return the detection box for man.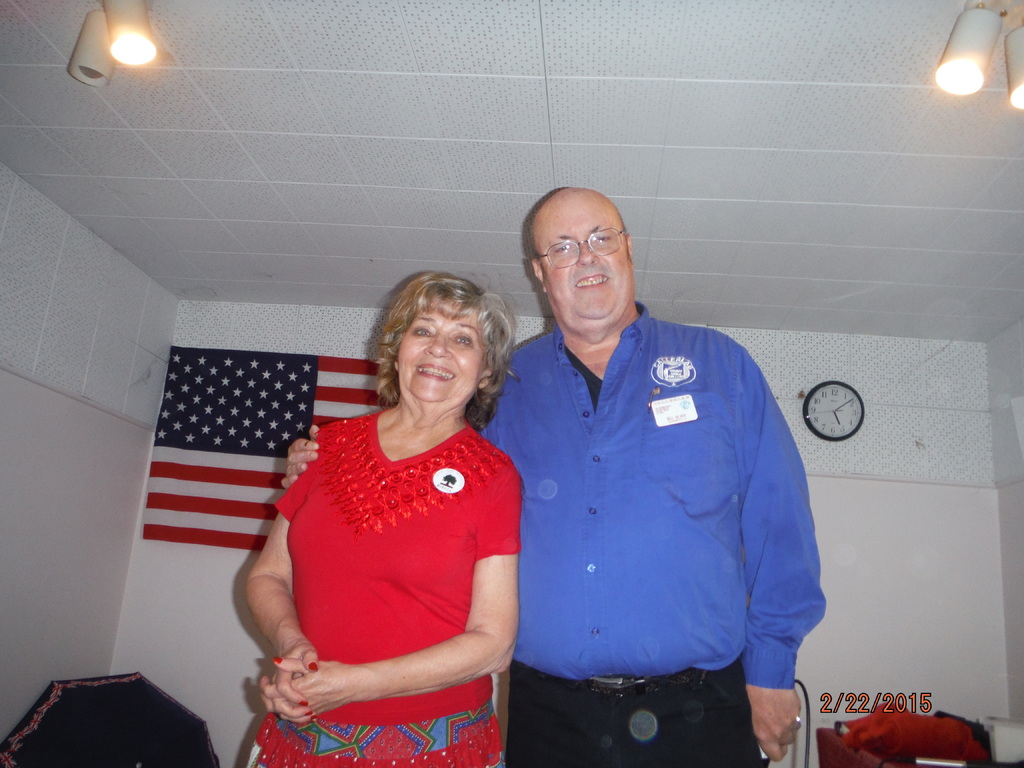
[289,218,799,755].
